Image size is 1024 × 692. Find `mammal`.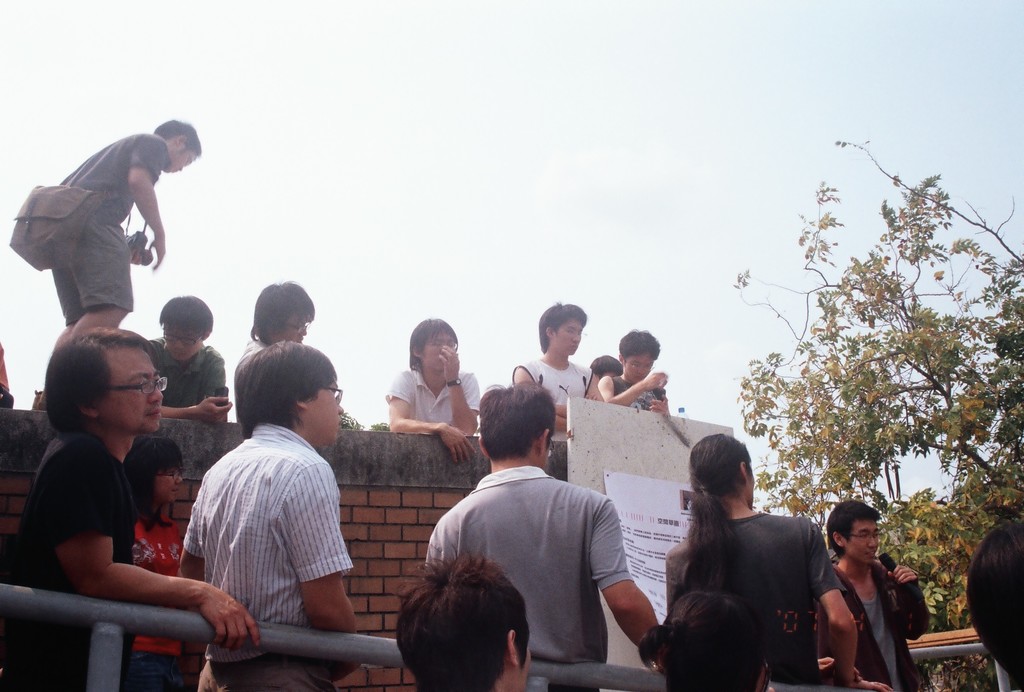
x1=22 y1=129 x2=198 y2=340.
